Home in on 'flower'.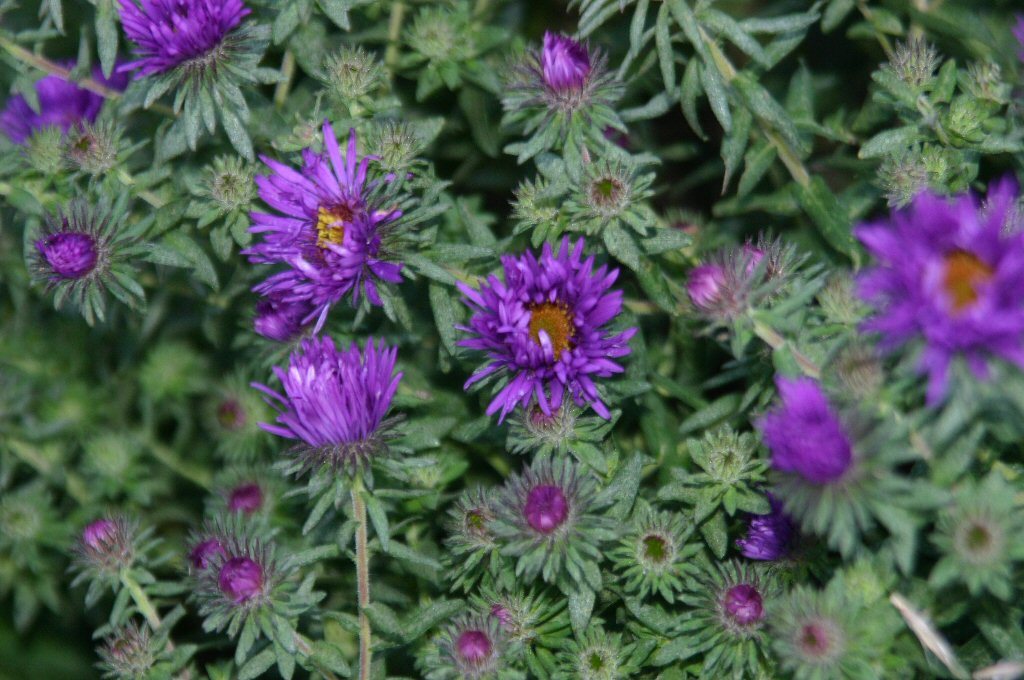
Homed in at l=265, t=333, r=404, b=495.
